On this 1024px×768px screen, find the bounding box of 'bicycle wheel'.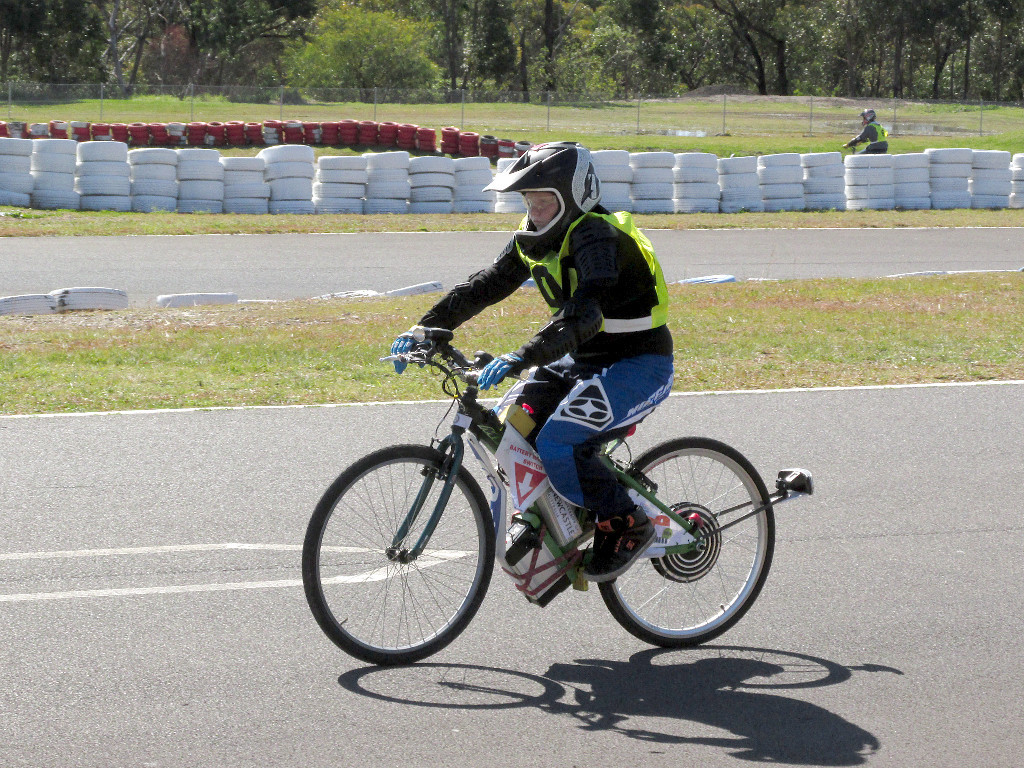
Bounding box: select_region(595, 435, 775, 653).
